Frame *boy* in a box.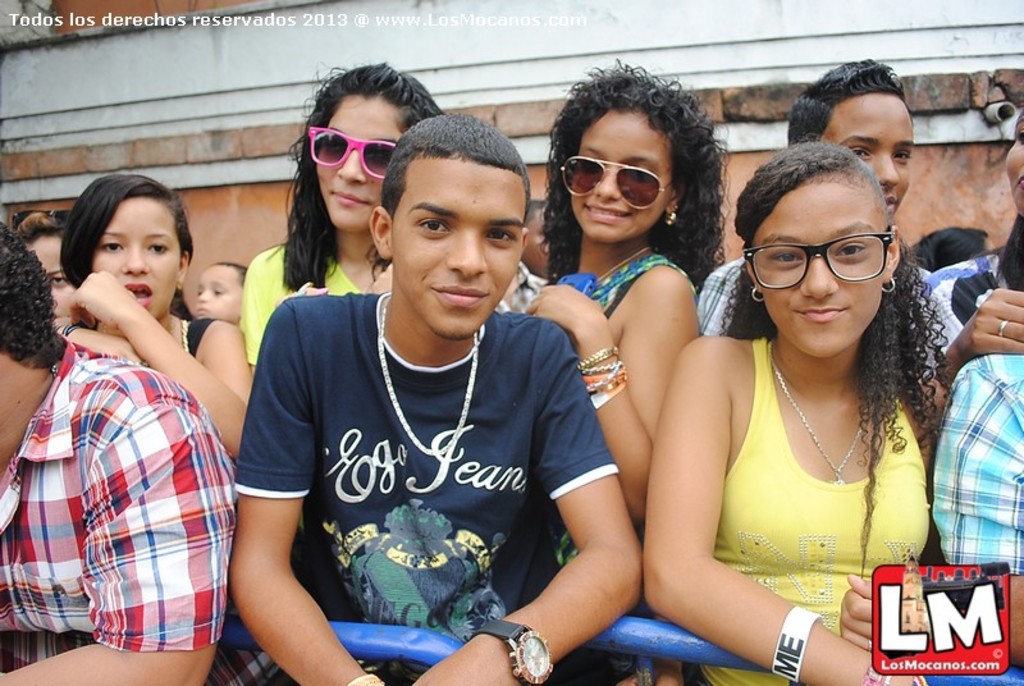
crop(218, 124, 655, 685).
